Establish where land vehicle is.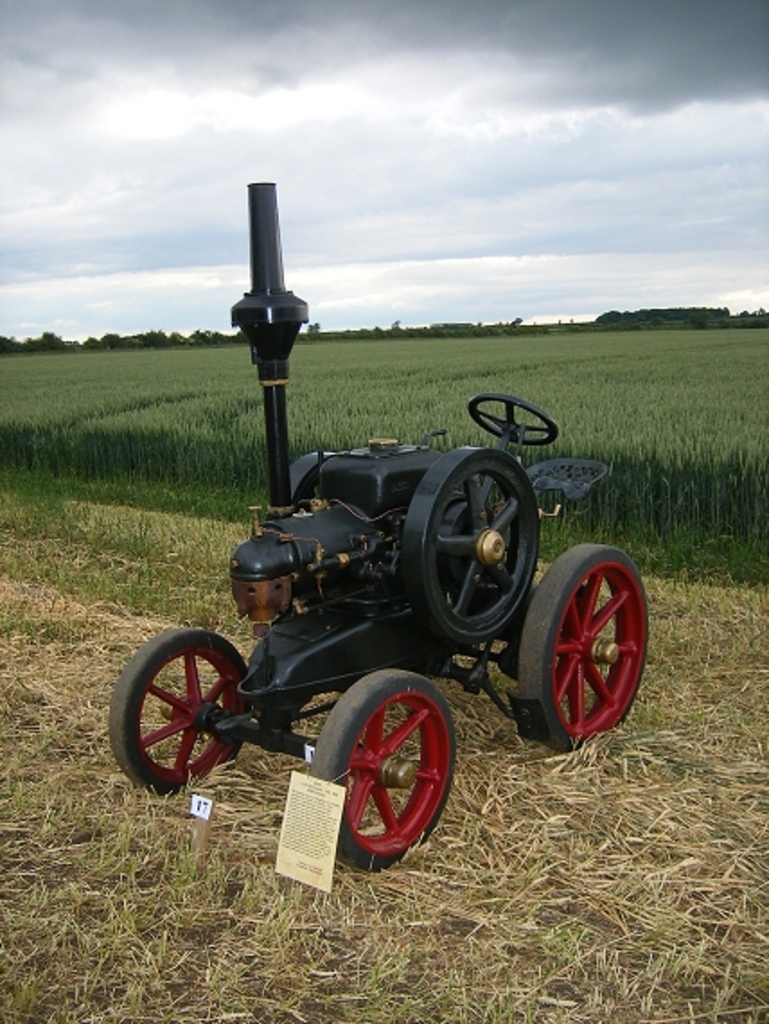
Established at (left=104, top=178, right=650, bottom=873).
